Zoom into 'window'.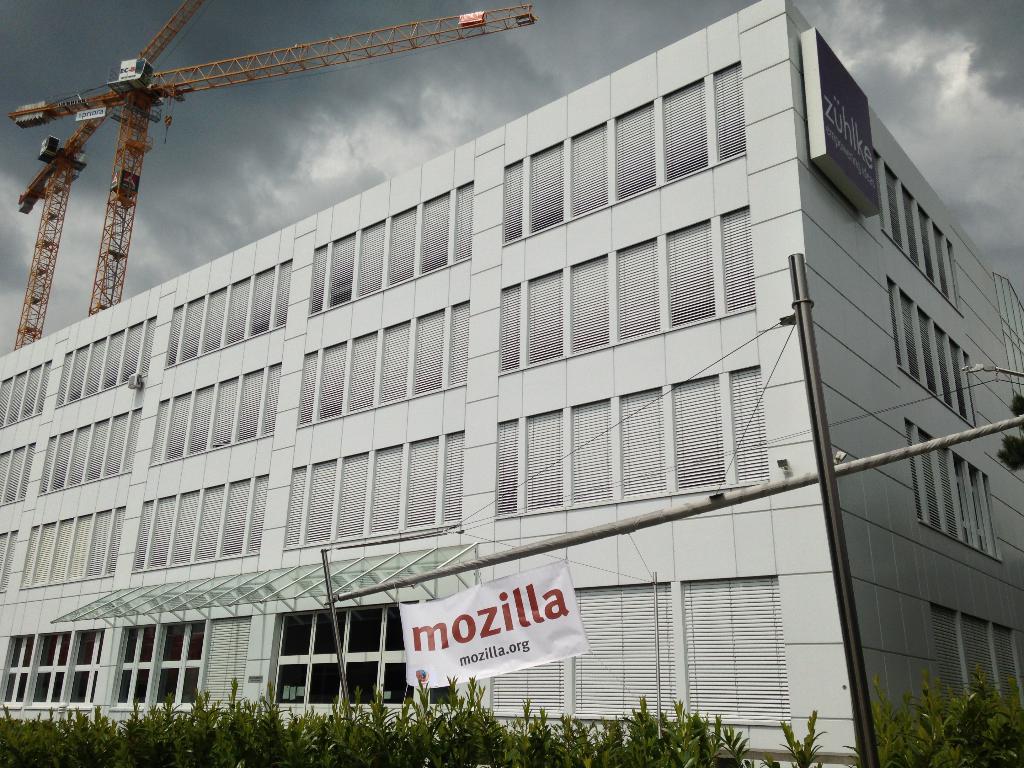
Zoom target: [left=242, top=471, right=270, bottom=559].
